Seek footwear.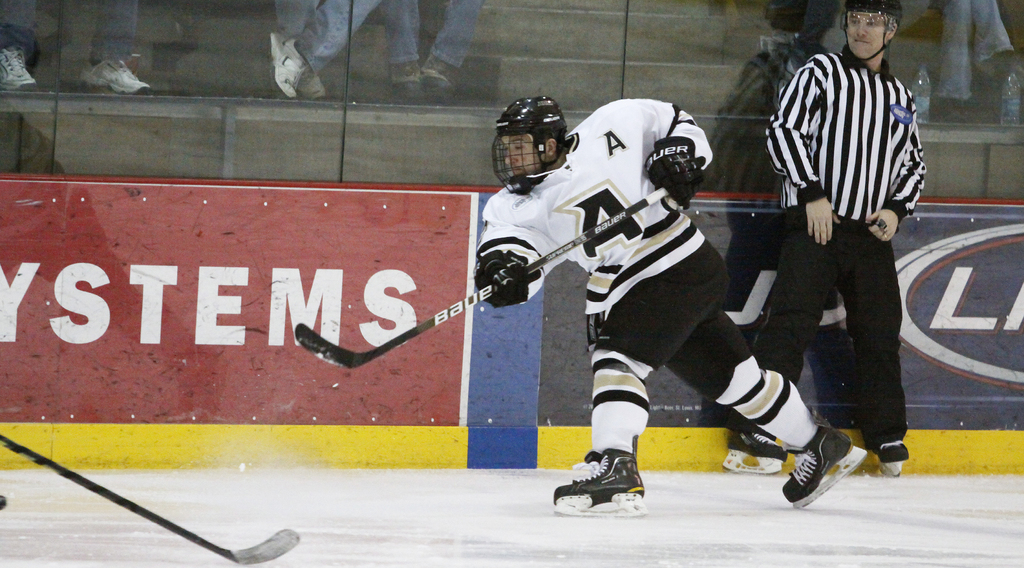
874/440/908/465.
